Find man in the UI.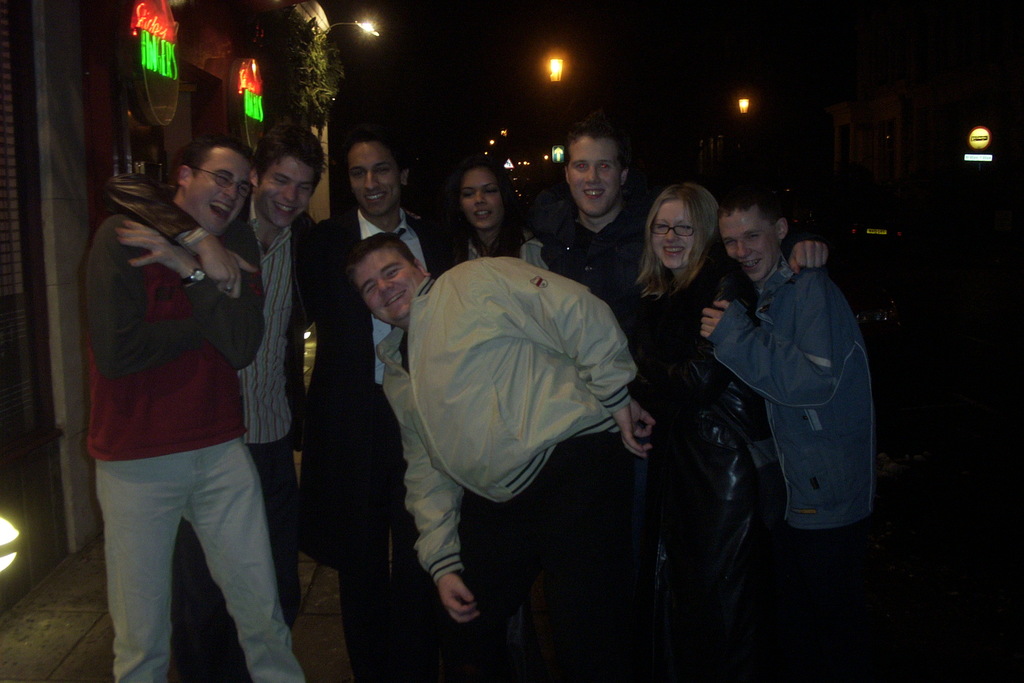
UI element at [687, 190, 884, 682].
